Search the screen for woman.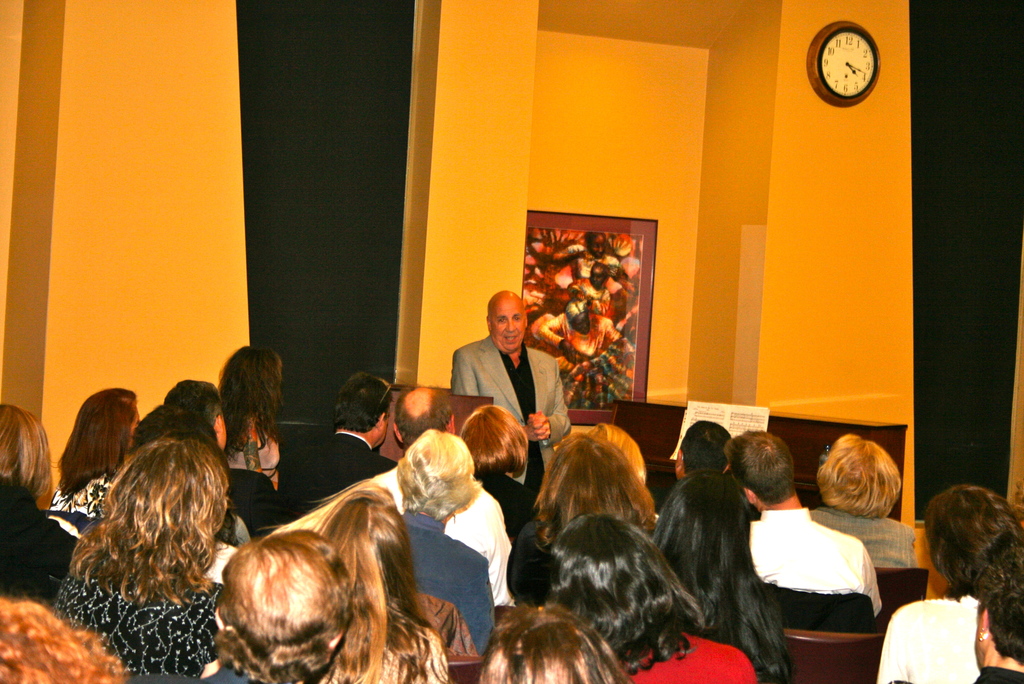
Found at 806/434/915/569.
